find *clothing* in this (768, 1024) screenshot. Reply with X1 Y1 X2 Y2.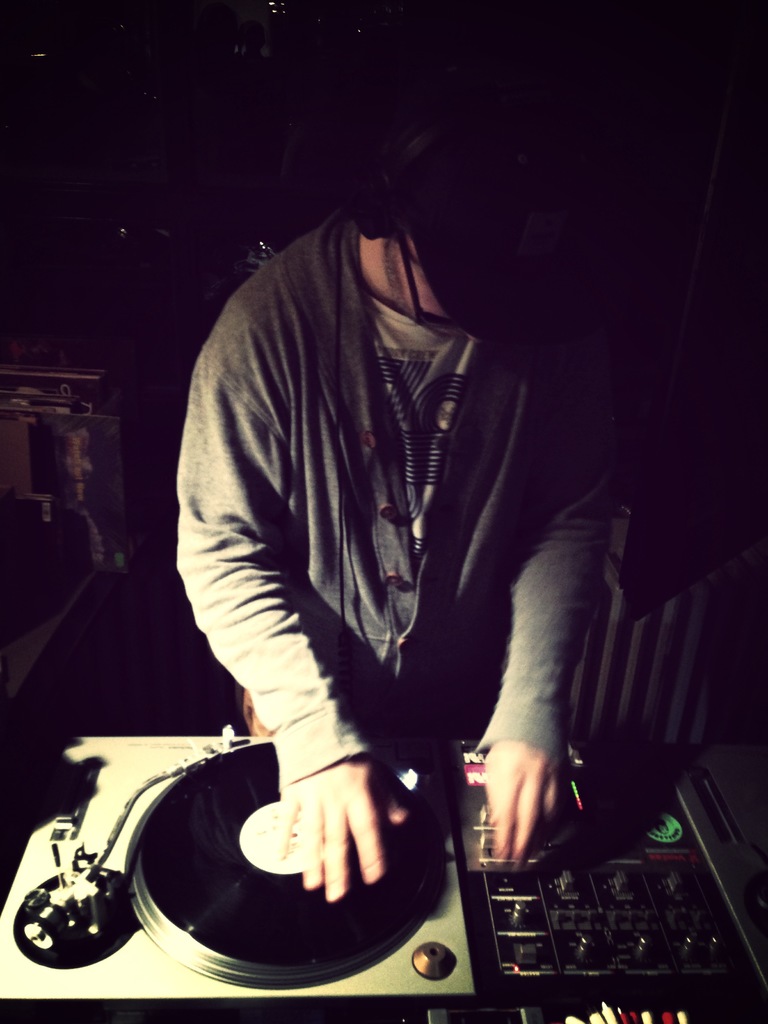
177 214 615 761.
